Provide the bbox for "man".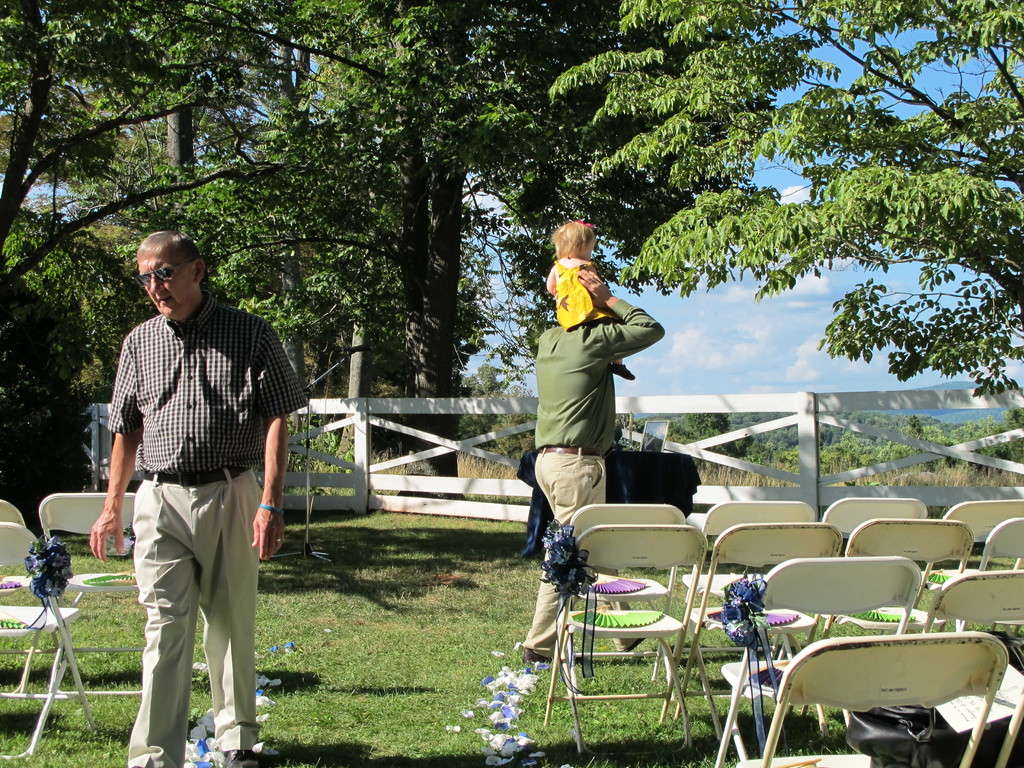
select_region(518, 262, 663, 659).
